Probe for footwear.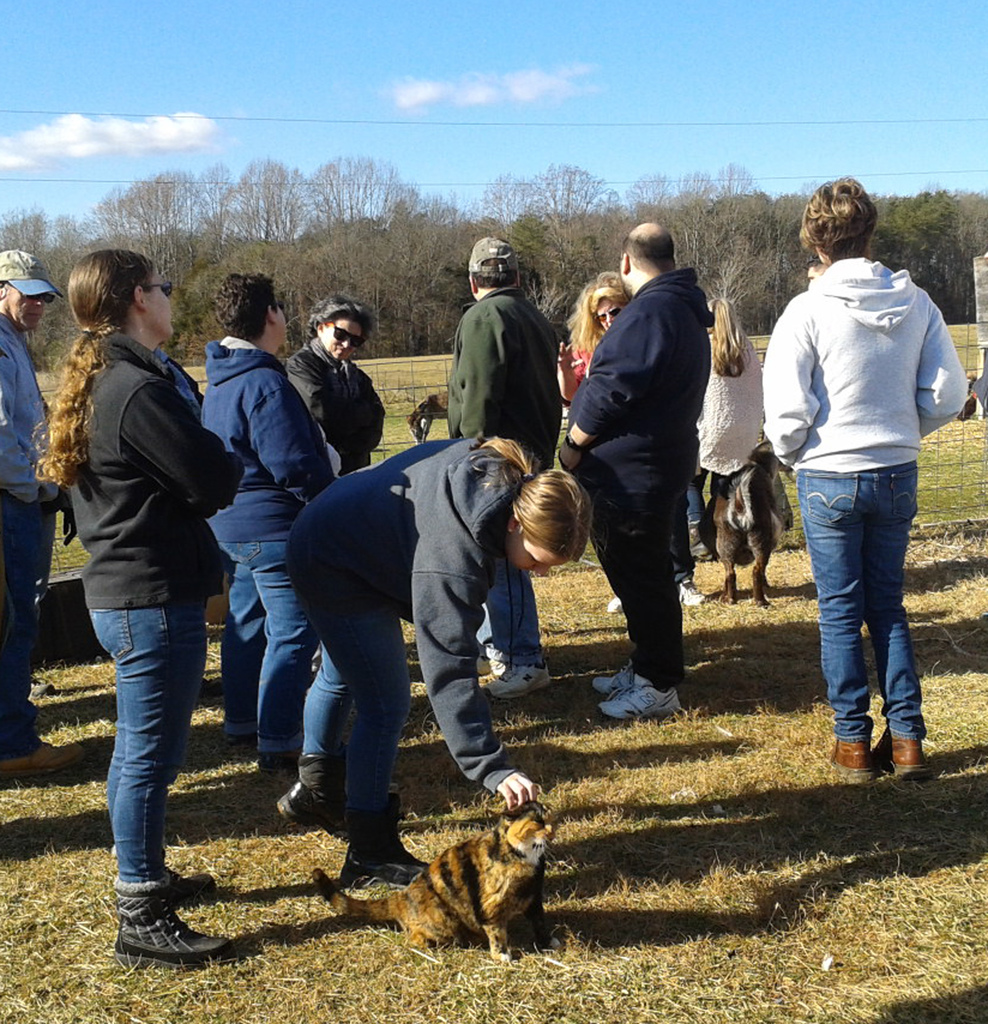
Probe result: {"left": 255, "top": 744, "right": 298, "bottom": 777}.
